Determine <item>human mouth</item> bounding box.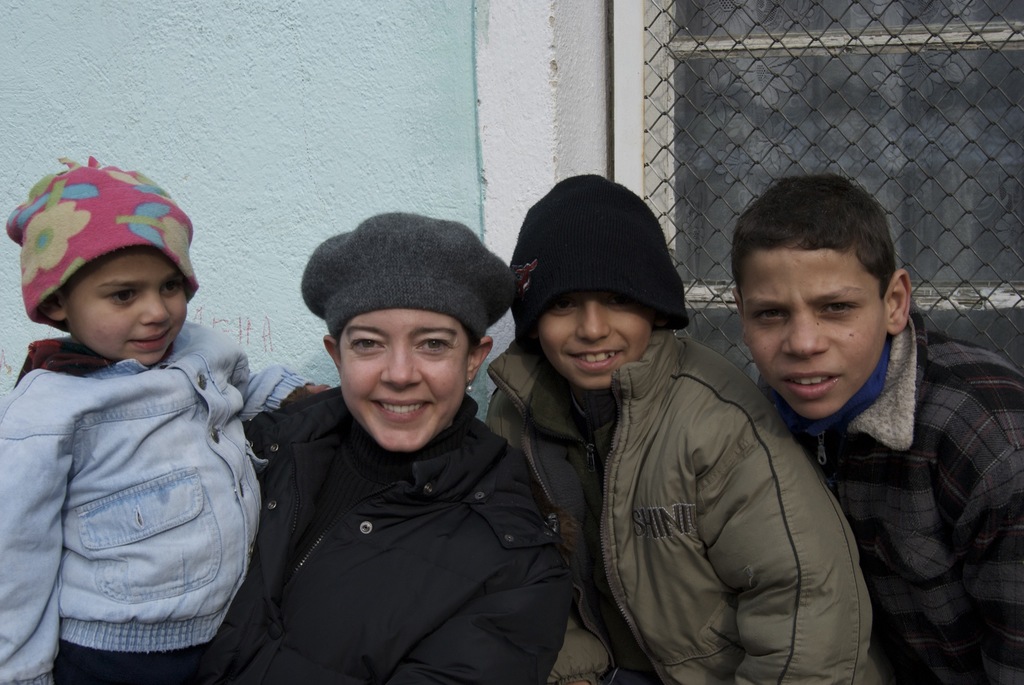
Determined: 566:350:624:375.
